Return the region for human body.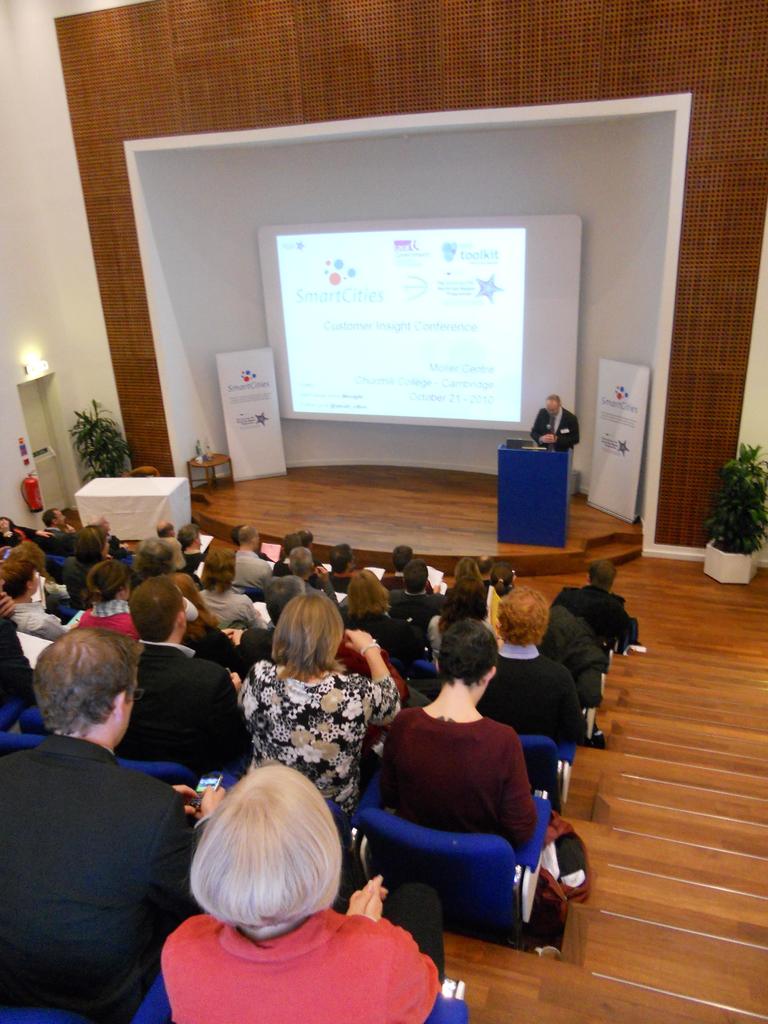
0:615:210:1012.
